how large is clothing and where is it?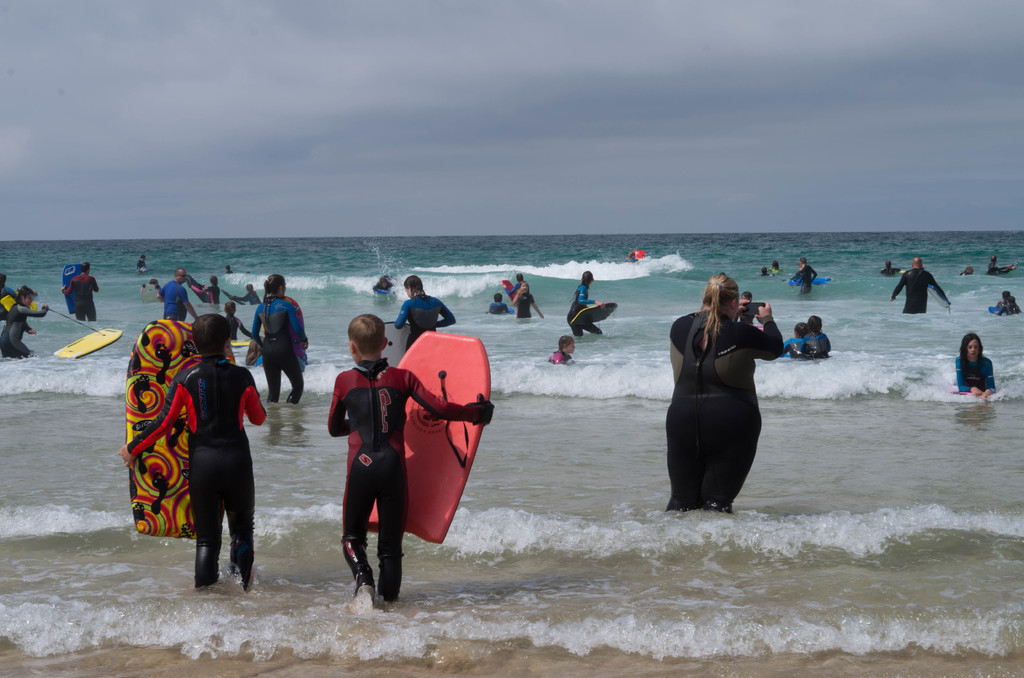
Bounding box: [x1=159, y1=279, x2=188, y2=320].
